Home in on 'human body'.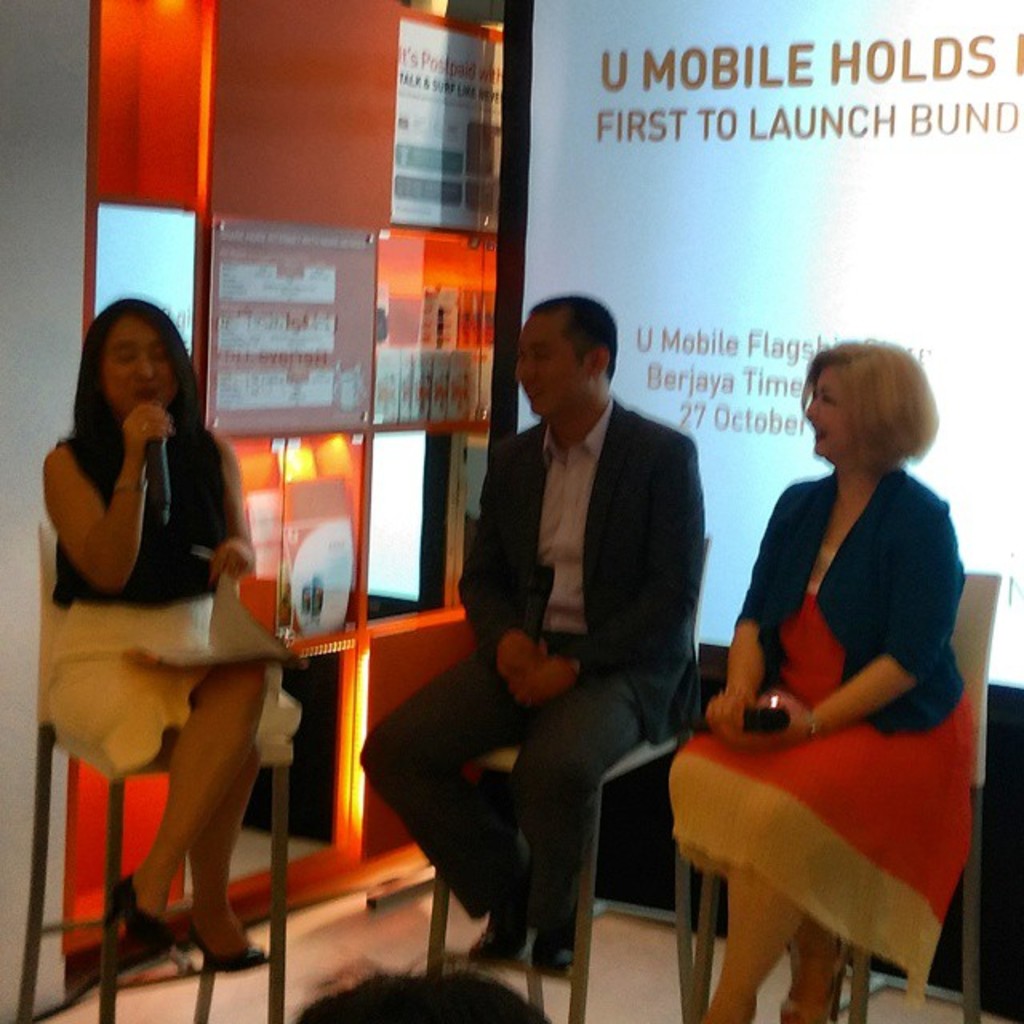
Homed in at bbox=(358, 405, 709, 981).
